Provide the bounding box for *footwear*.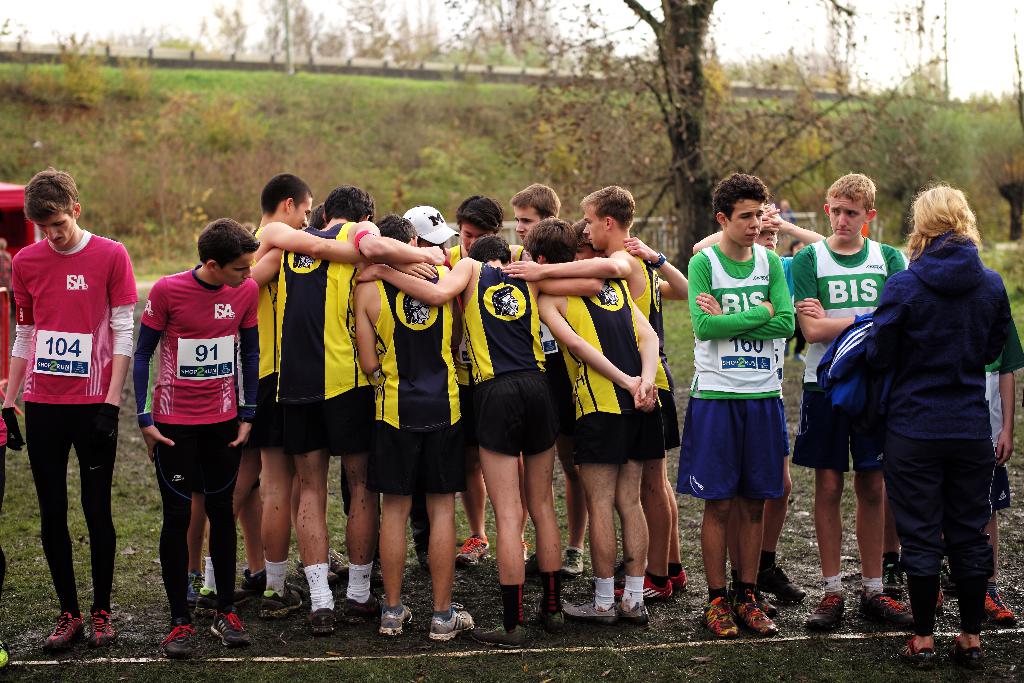
[left=163, top=623, right=195, bottom=662].
